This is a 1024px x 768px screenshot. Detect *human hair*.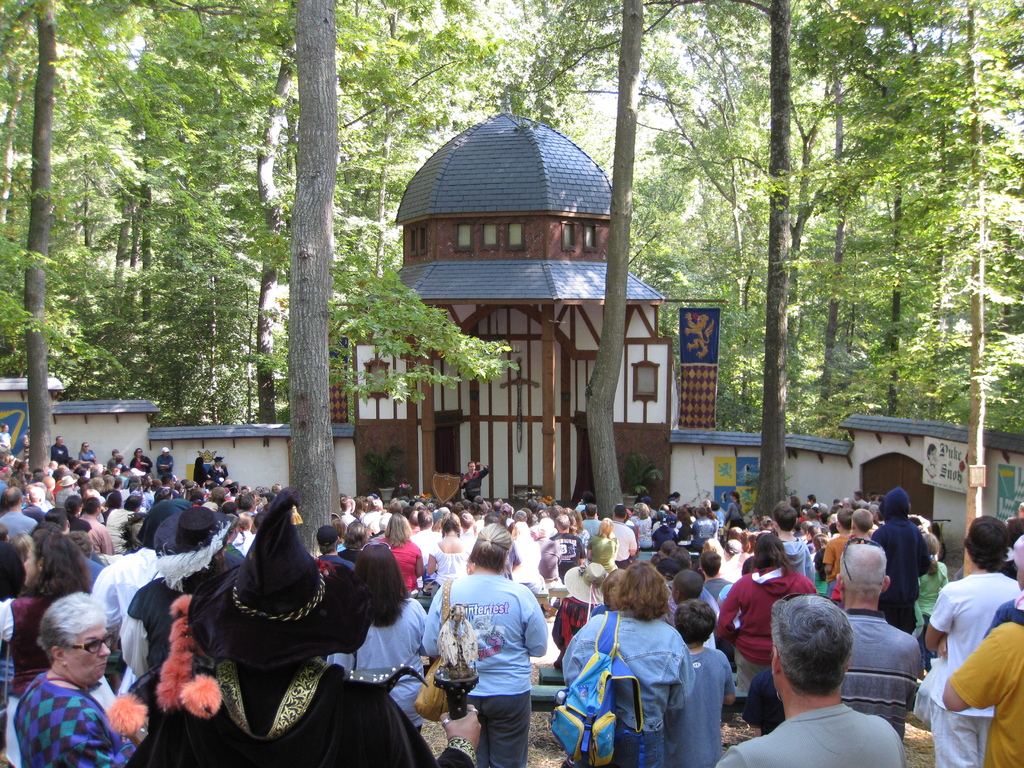
l=319, t=539, r=337, b=552.
